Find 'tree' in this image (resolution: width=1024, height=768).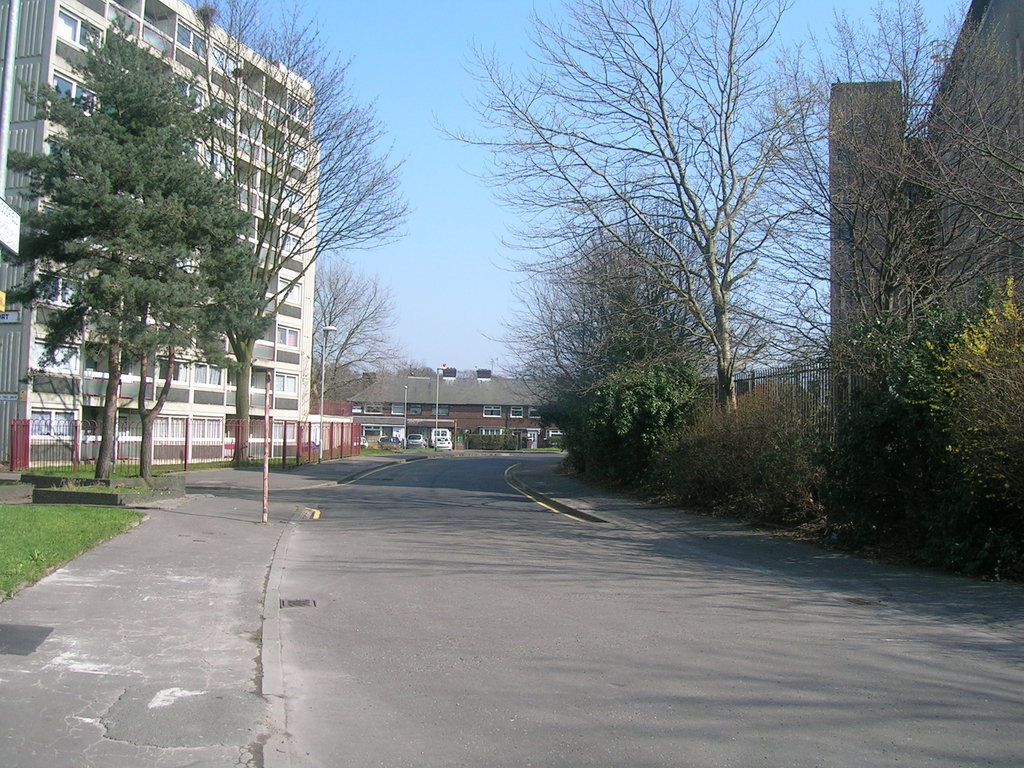
region(122, 54, 276, 476).
